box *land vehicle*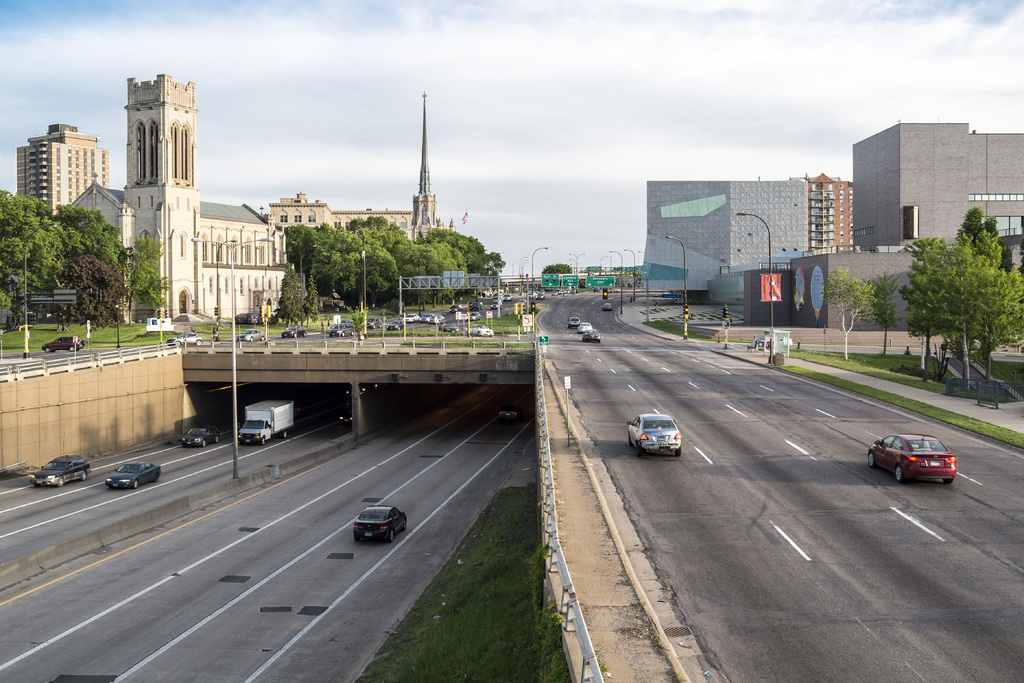
876, 428, 969, 487
